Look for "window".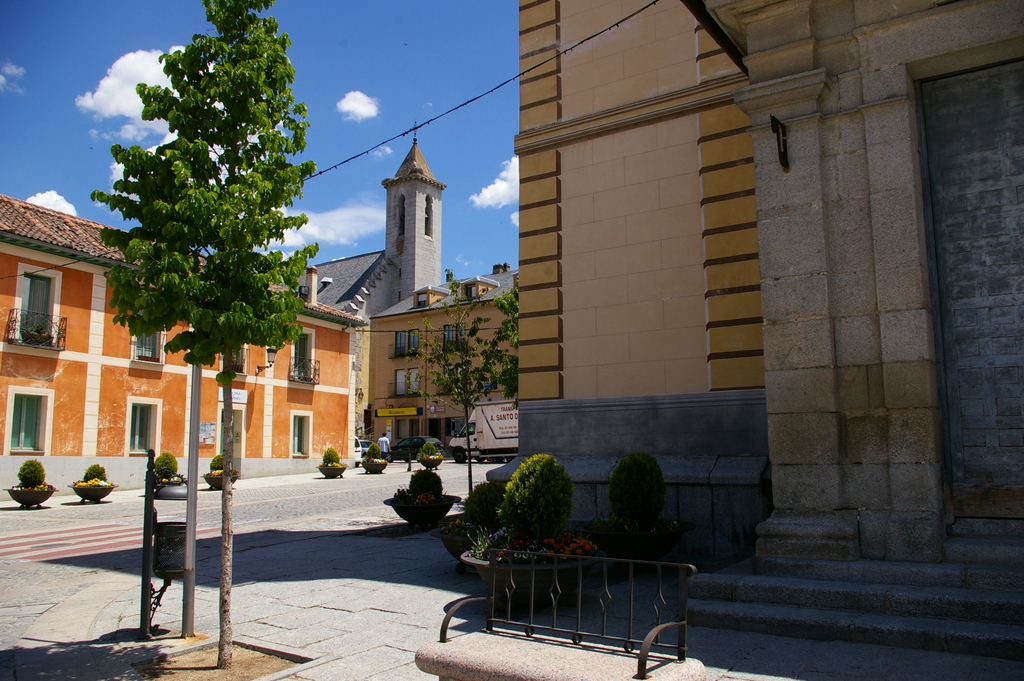
Found: 456 323 468 352.
